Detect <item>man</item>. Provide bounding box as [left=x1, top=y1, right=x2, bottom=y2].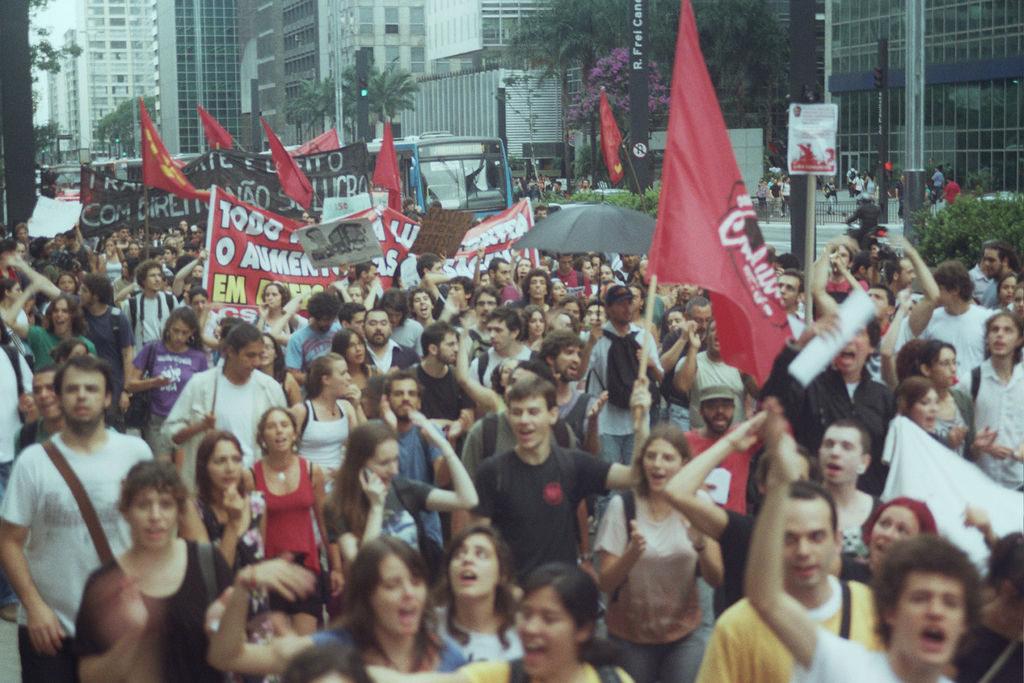
[left=889, top=254, right=919, bottom=305].
